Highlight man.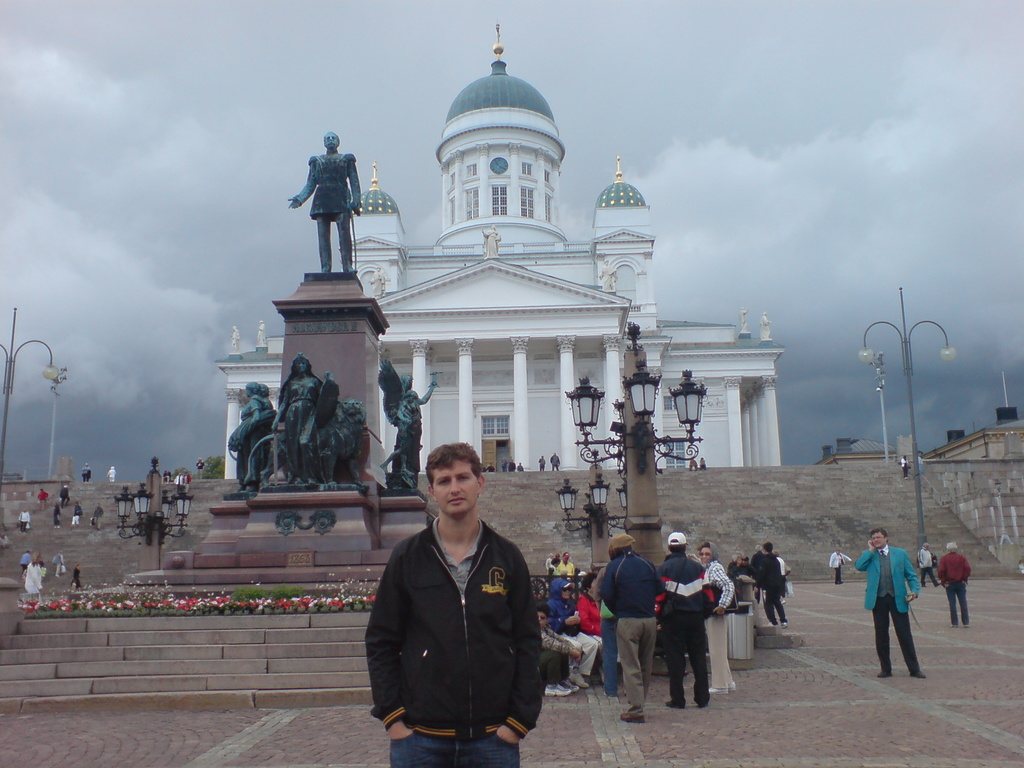
Highlighted region: bbox(598, 540, 655, 726).
